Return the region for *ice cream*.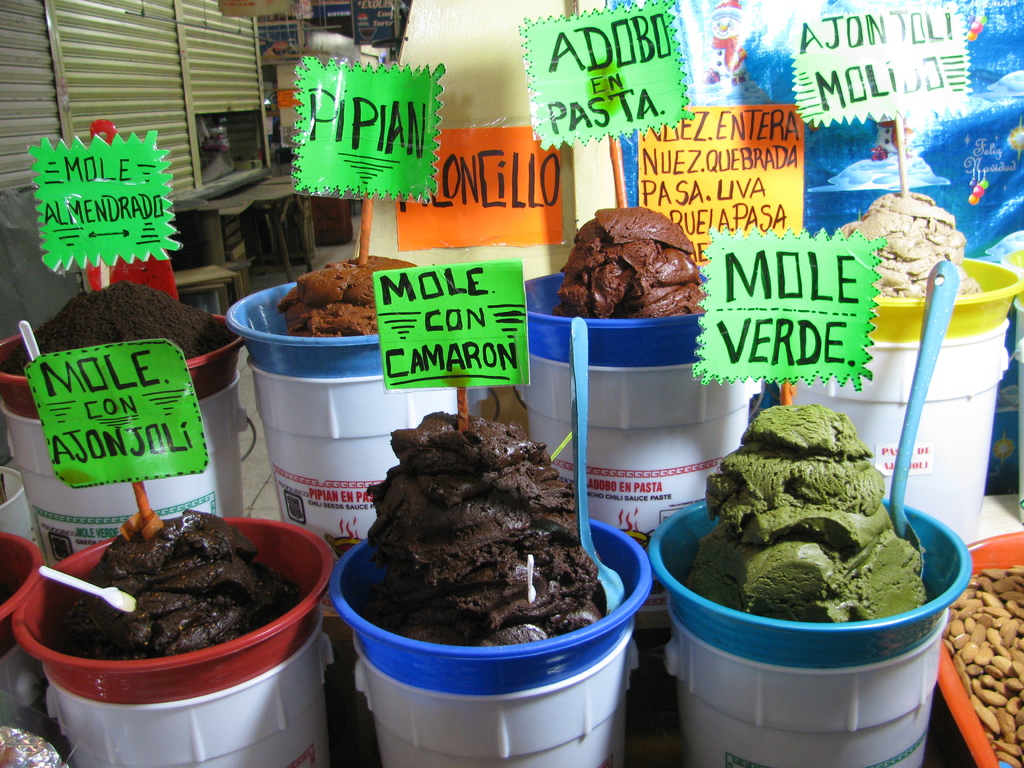
<region>689, 401, 925, 621</region>.
